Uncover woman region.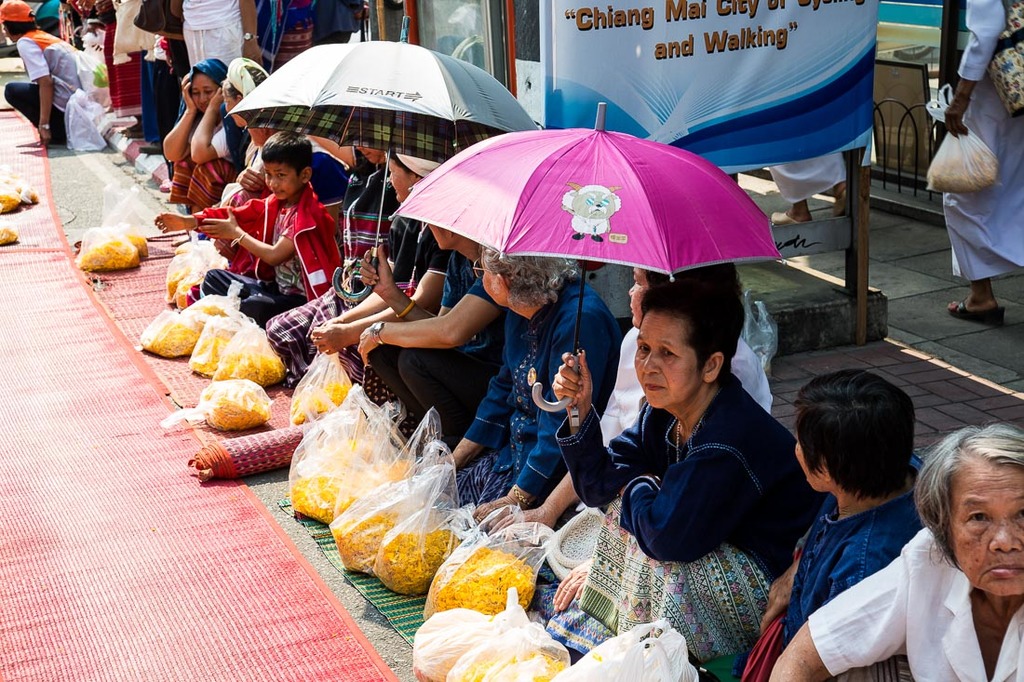
Uncovered: region(530, 261, 771, 654).
